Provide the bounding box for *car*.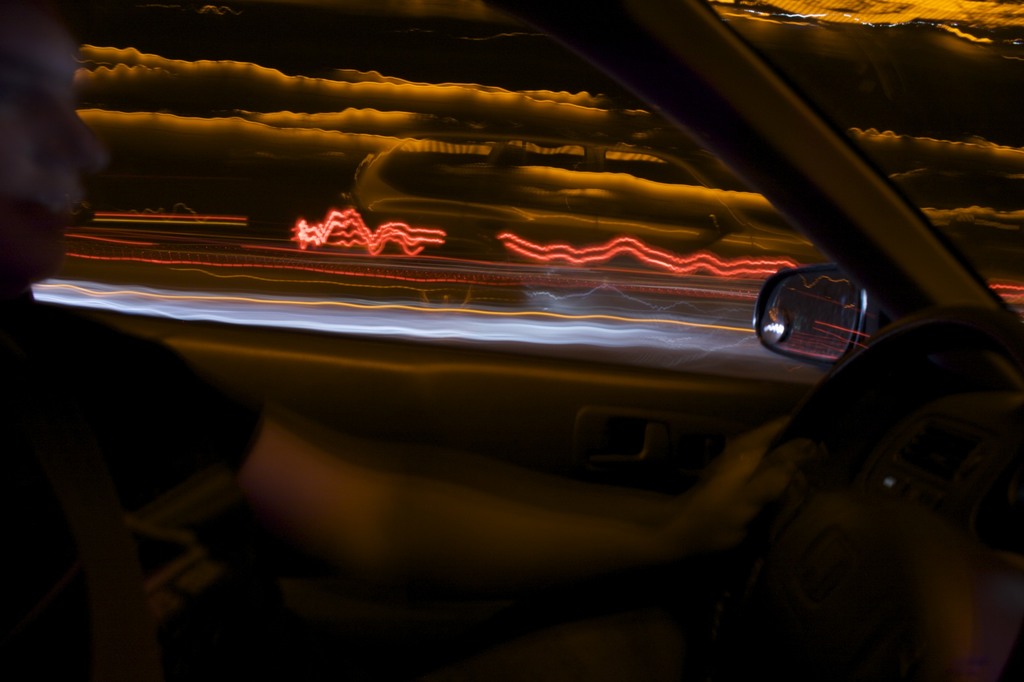
<region>56, 6, 959, 667</region>.
